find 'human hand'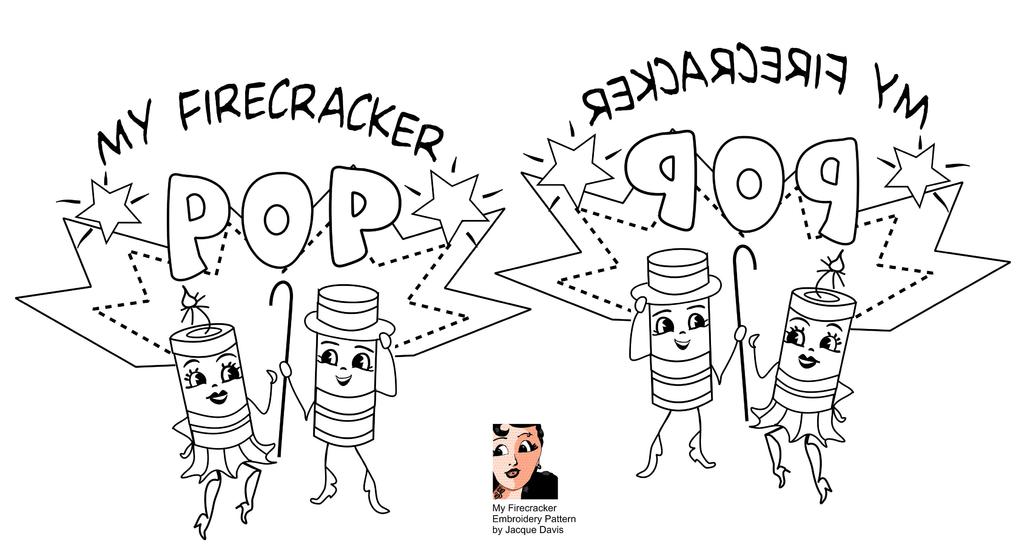
[748, 334, 760, 348]
